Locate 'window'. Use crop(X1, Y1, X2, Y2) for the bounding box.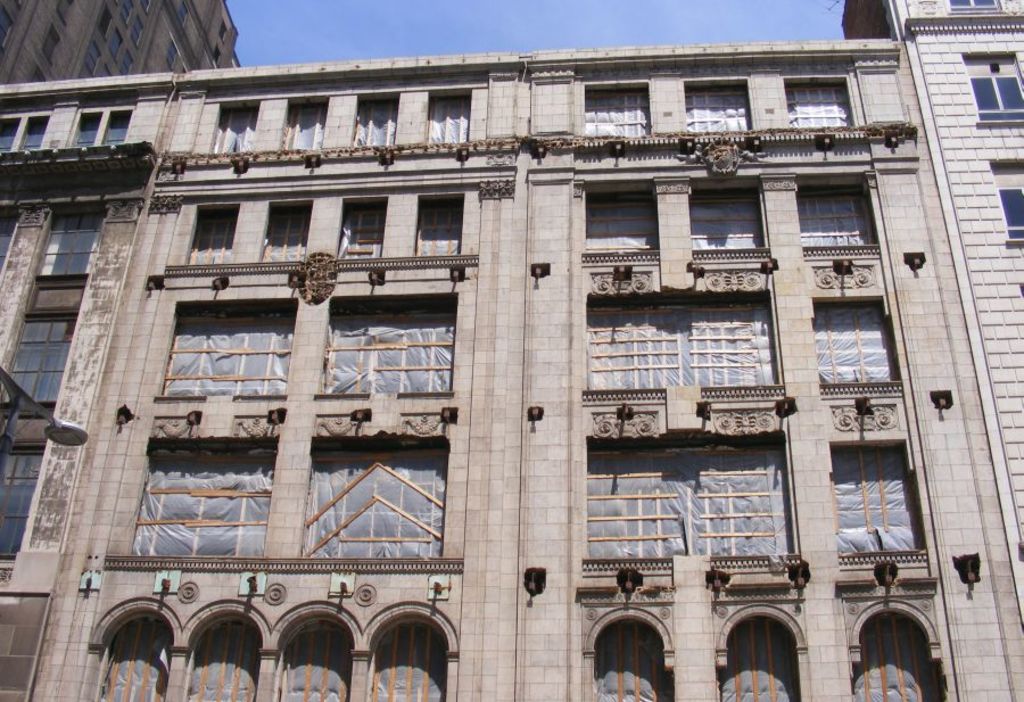
crop(35, 208, 100, 271).
